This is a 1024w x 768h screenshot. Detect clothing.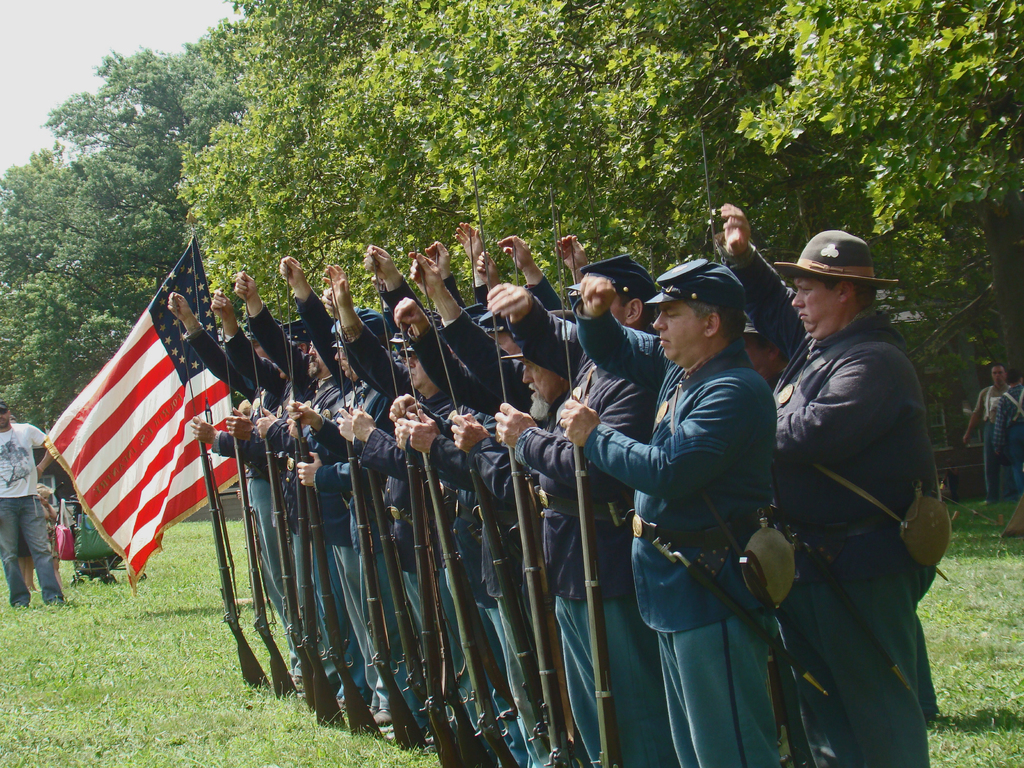
[0,419,65,605].
